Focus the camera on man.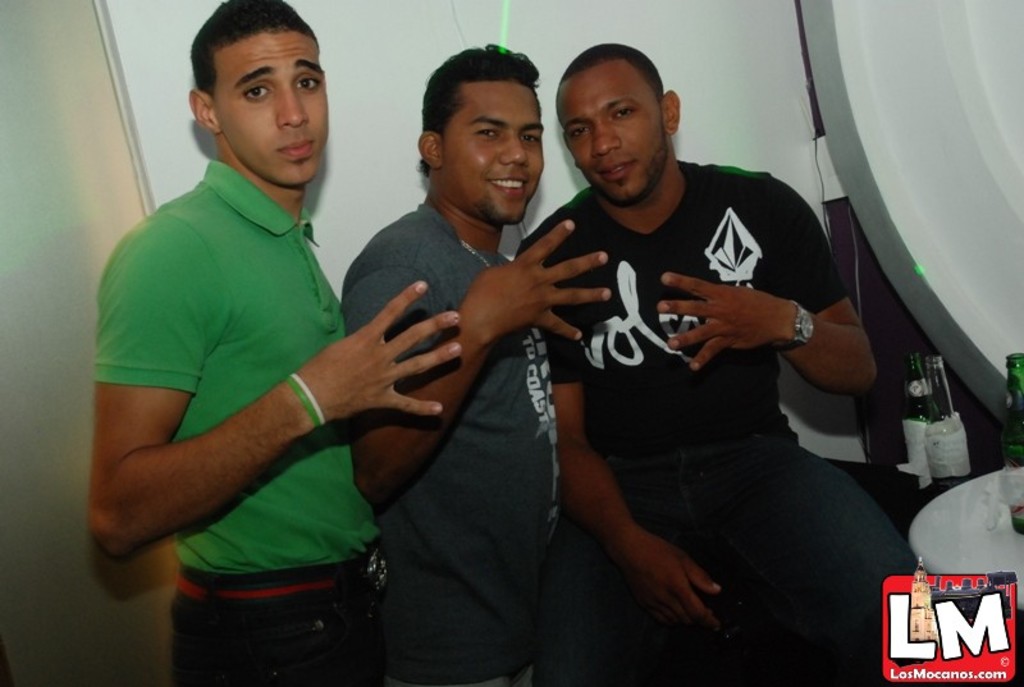
Focus region: box(338, 45, 613, 686).
